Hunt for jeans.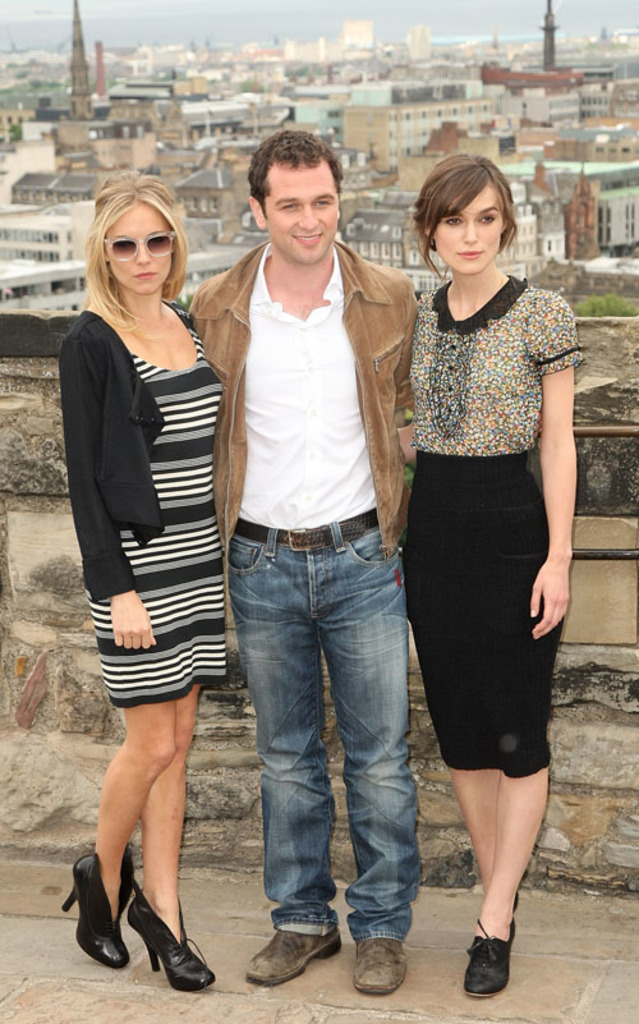
Hunted down at rect(222, 524, 419, 941).
